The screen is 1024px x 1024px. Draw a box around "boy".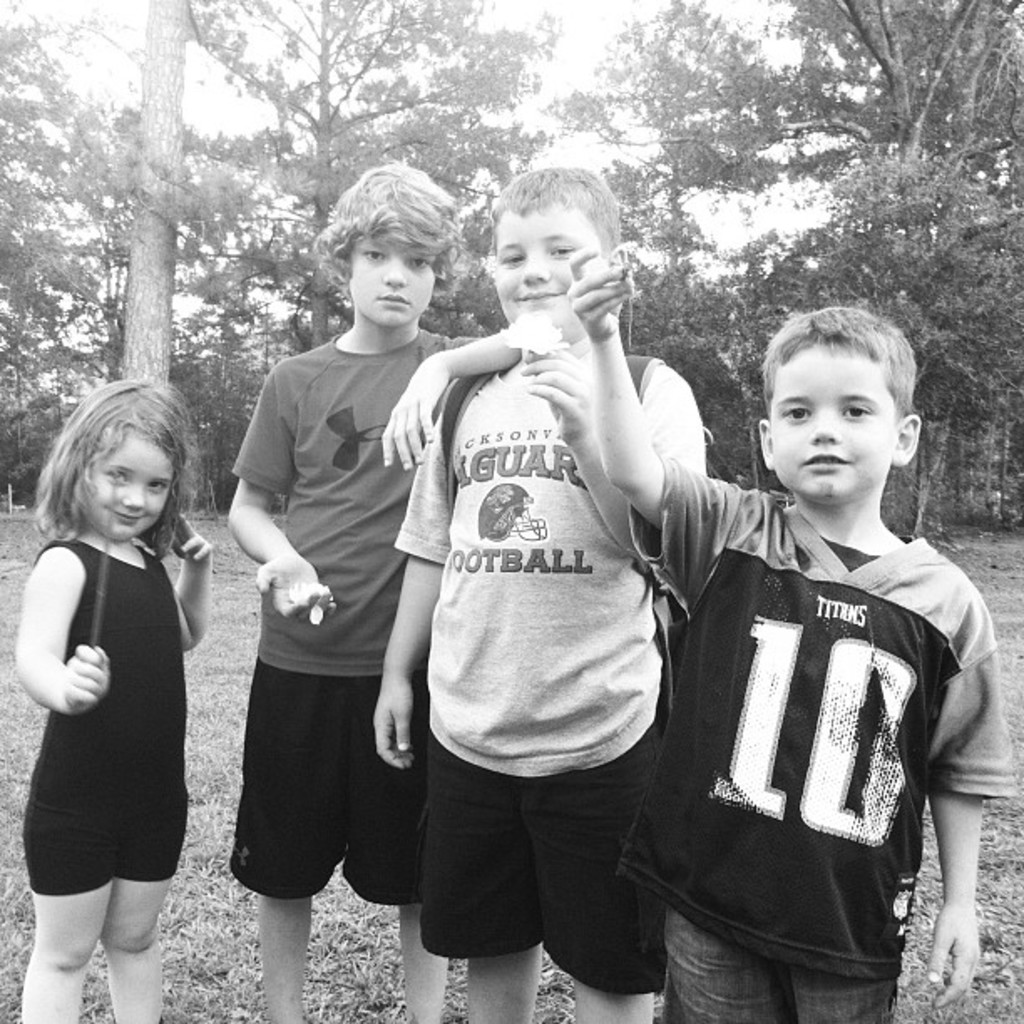
select_region(622, 279, 994, 1006).
